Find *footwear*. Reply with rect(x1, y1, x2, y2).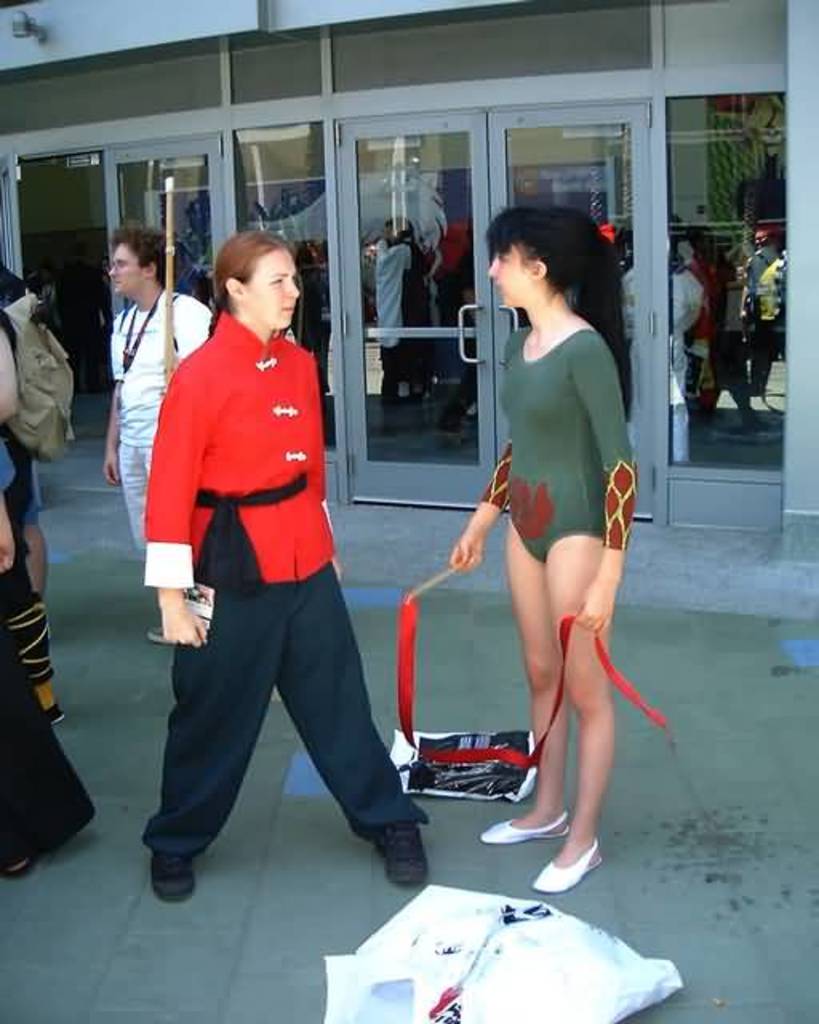
rect(505, 816, 632, 885).
